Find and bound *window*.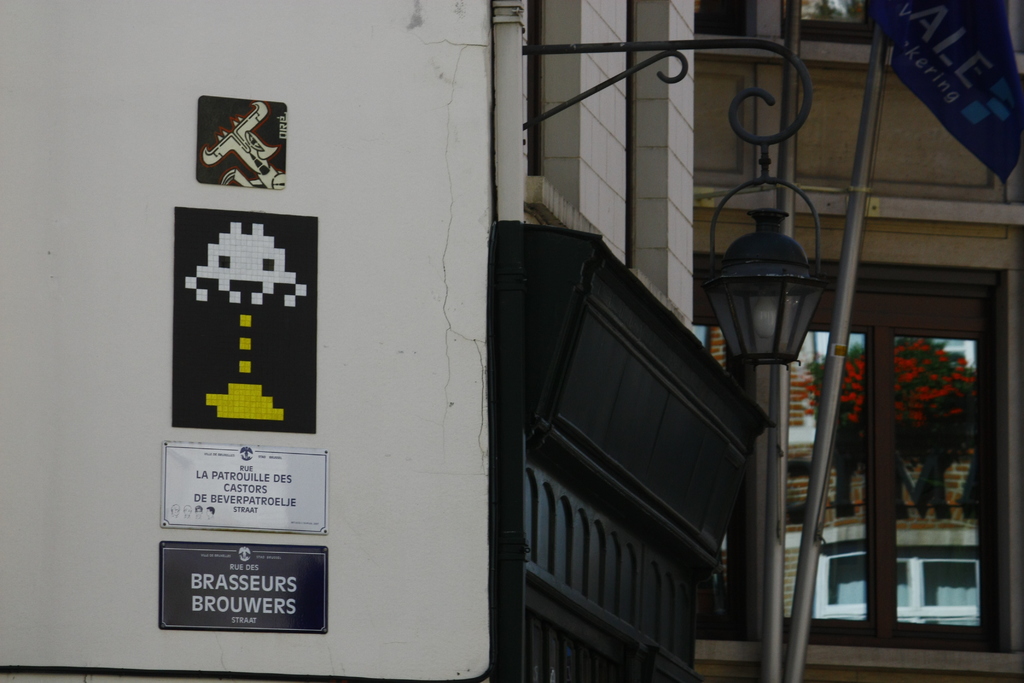
Bound: <box>908,553,991,638</box>.
